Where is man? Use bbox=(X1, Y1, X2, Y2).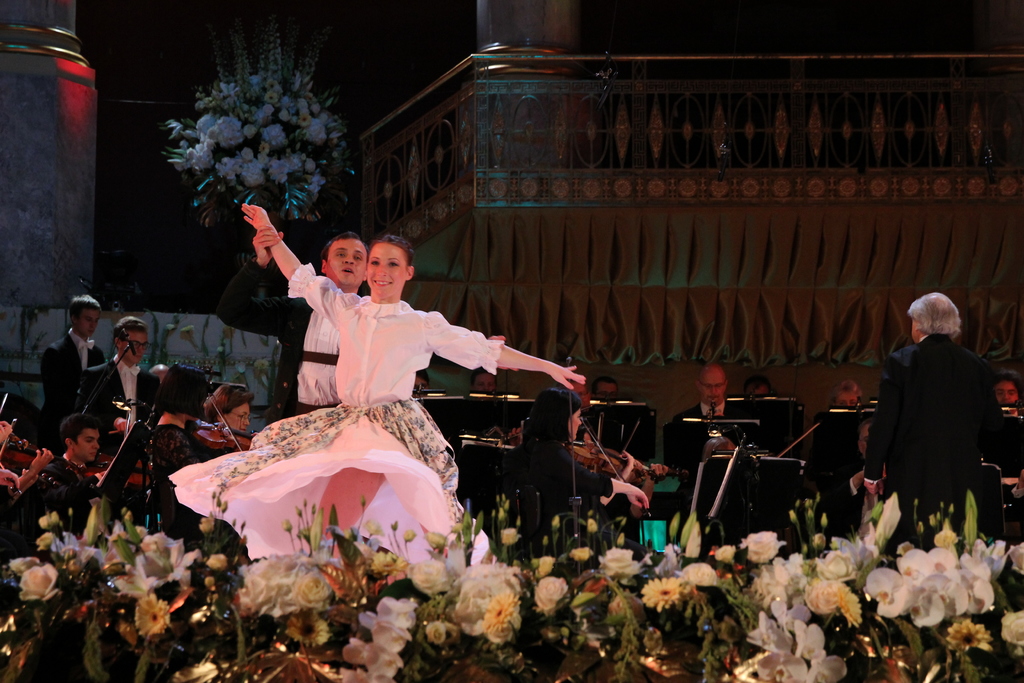
bbox=(860, 289, 995, 535).
